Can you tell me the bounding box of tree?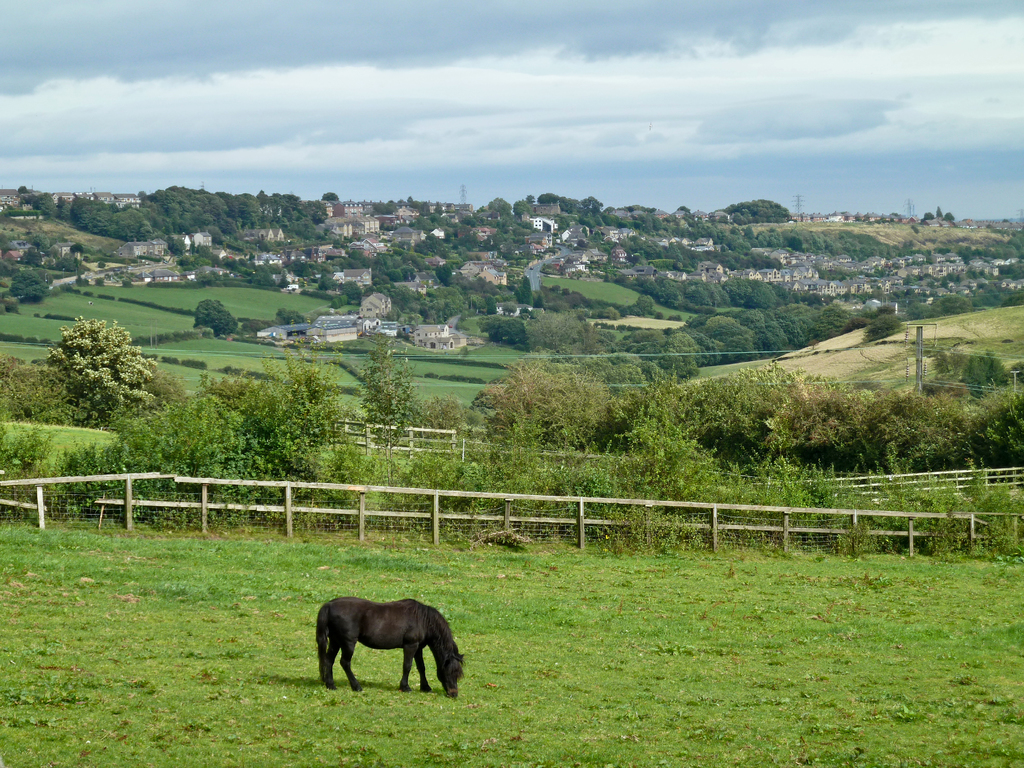
336 278 360 303.
